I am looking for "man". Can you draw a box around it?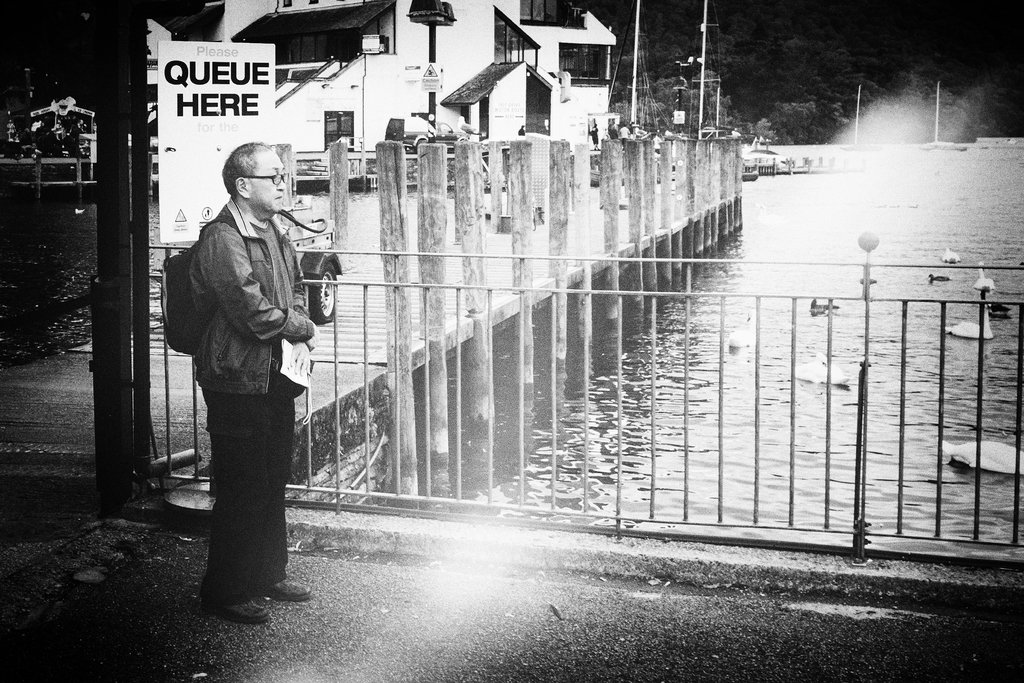
Sure, the bounding box is (171,148,326,616).
